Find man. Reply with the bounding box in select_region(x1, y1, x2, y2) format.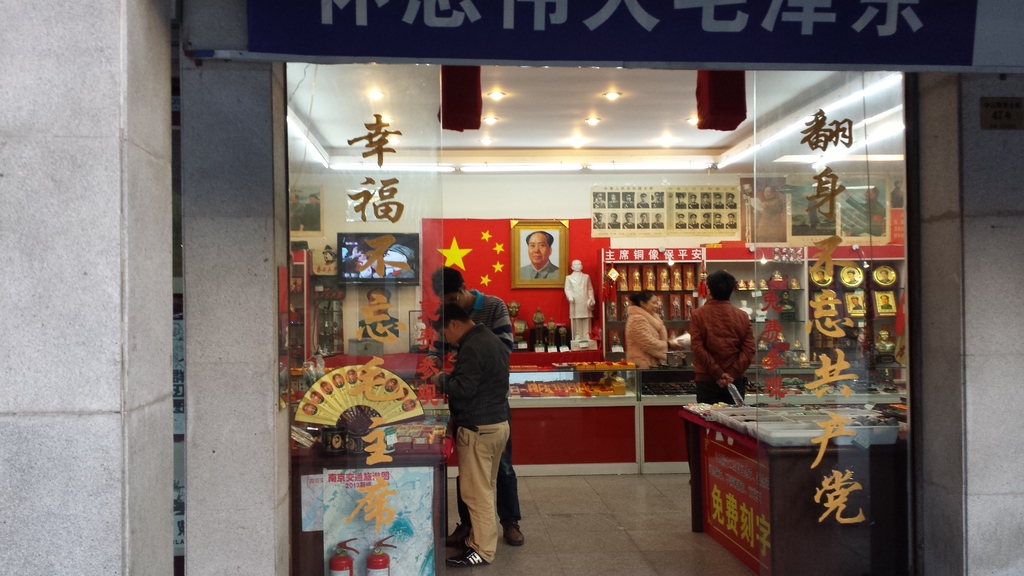
select_region(673, 195, 686, 207).
